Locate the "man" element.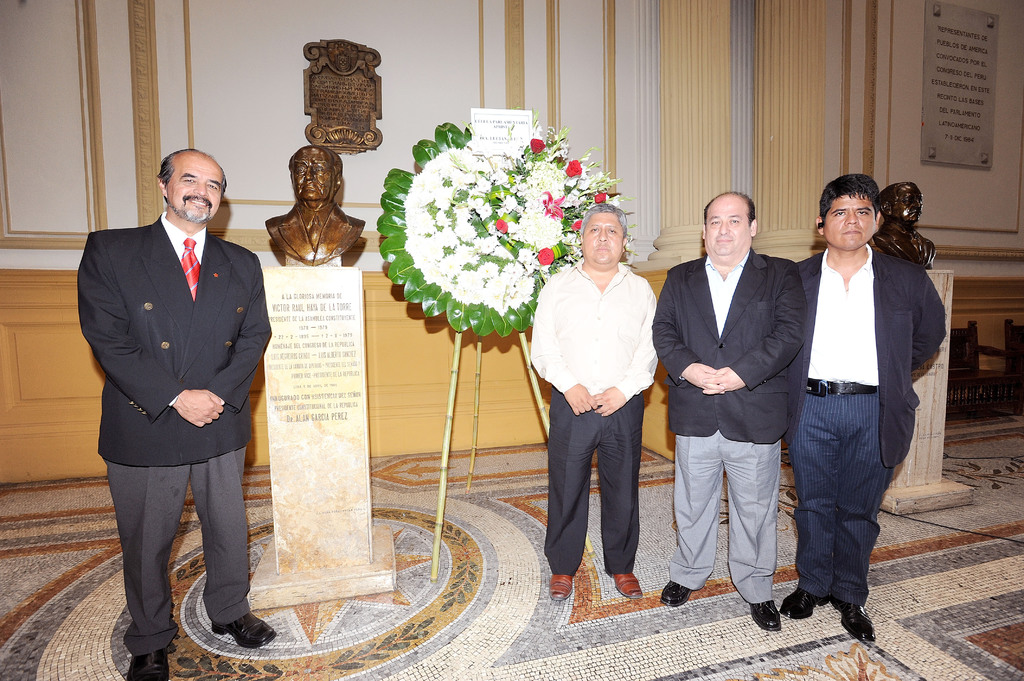
Element bbox: region(872, 184, 938, 271).
